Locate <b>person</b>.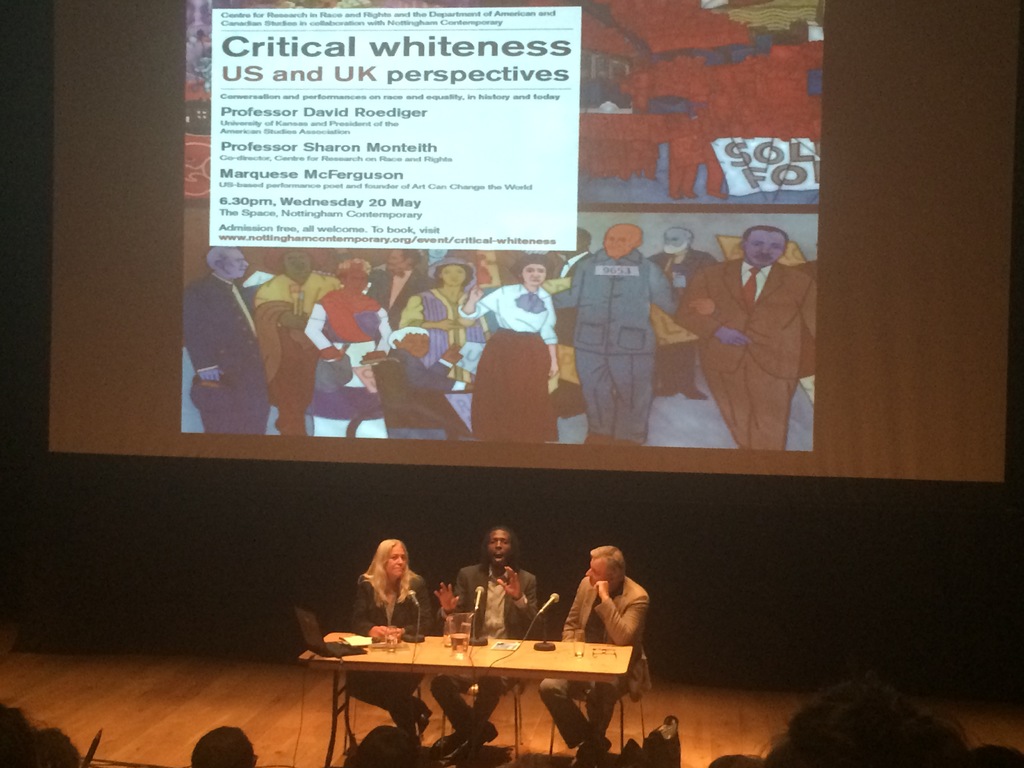
Bounding box: (646,218,719,401).
